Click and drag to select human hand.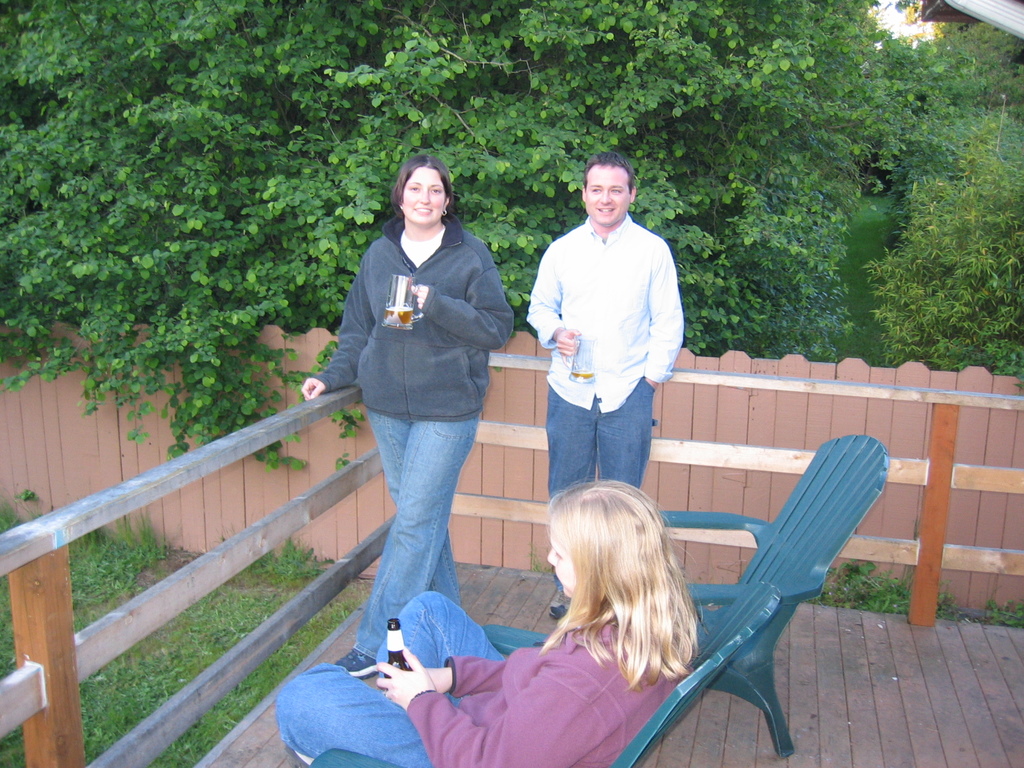
Selection: (x1=296, y1=372, x2=326, y2=400).
